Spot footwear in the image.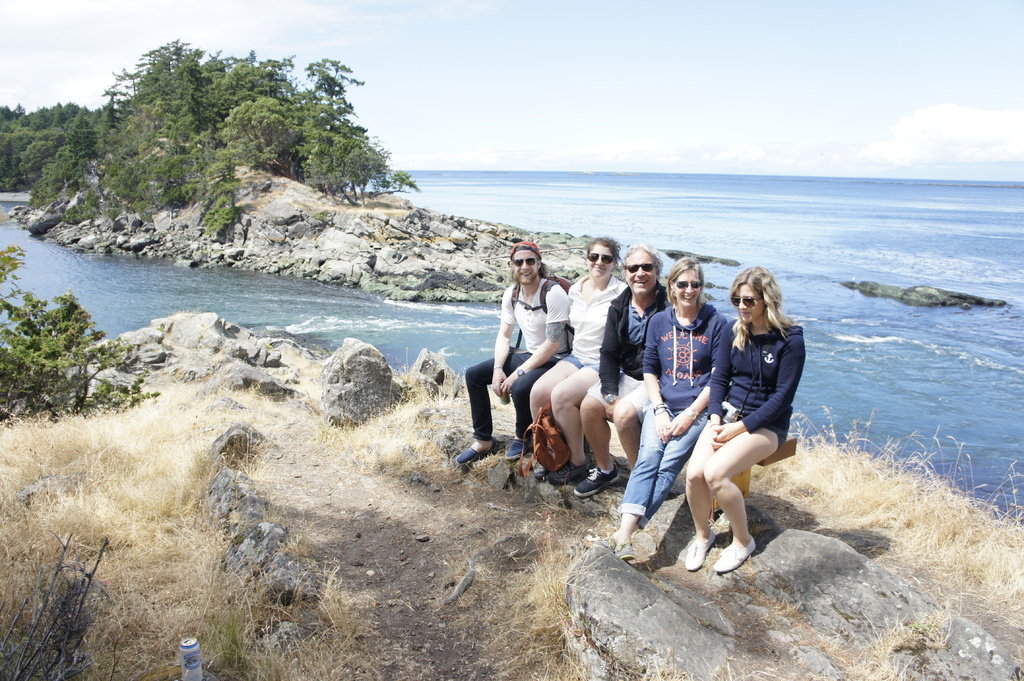
footwear found at (452, 435, 501, 461).
